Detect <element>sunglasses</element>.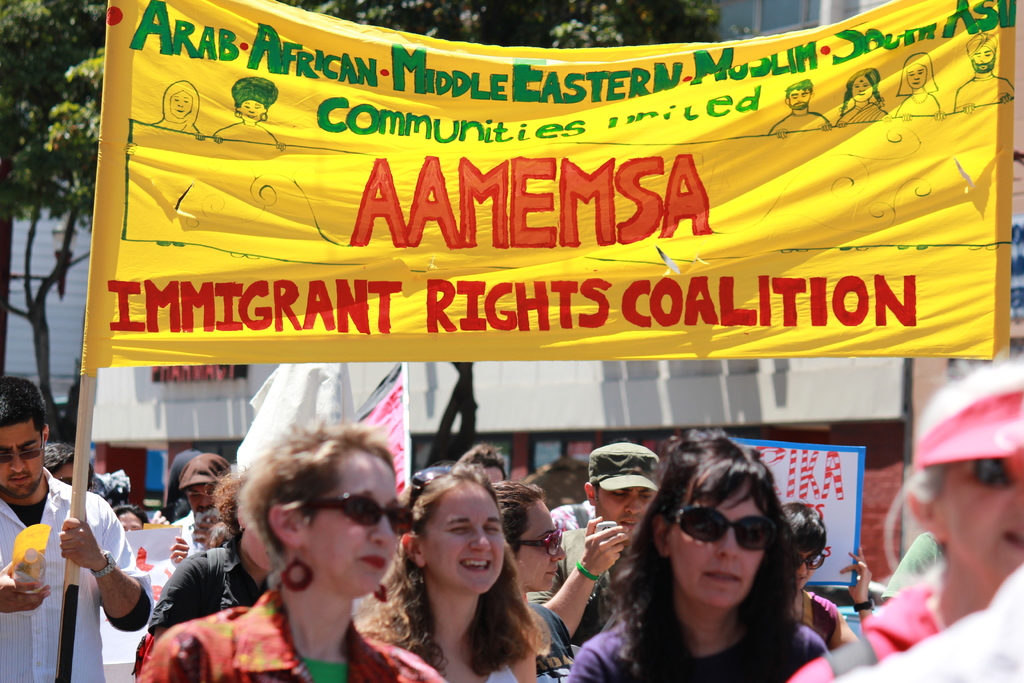
Detected at (x1=792, y1=554, x2=825, y2=574).
